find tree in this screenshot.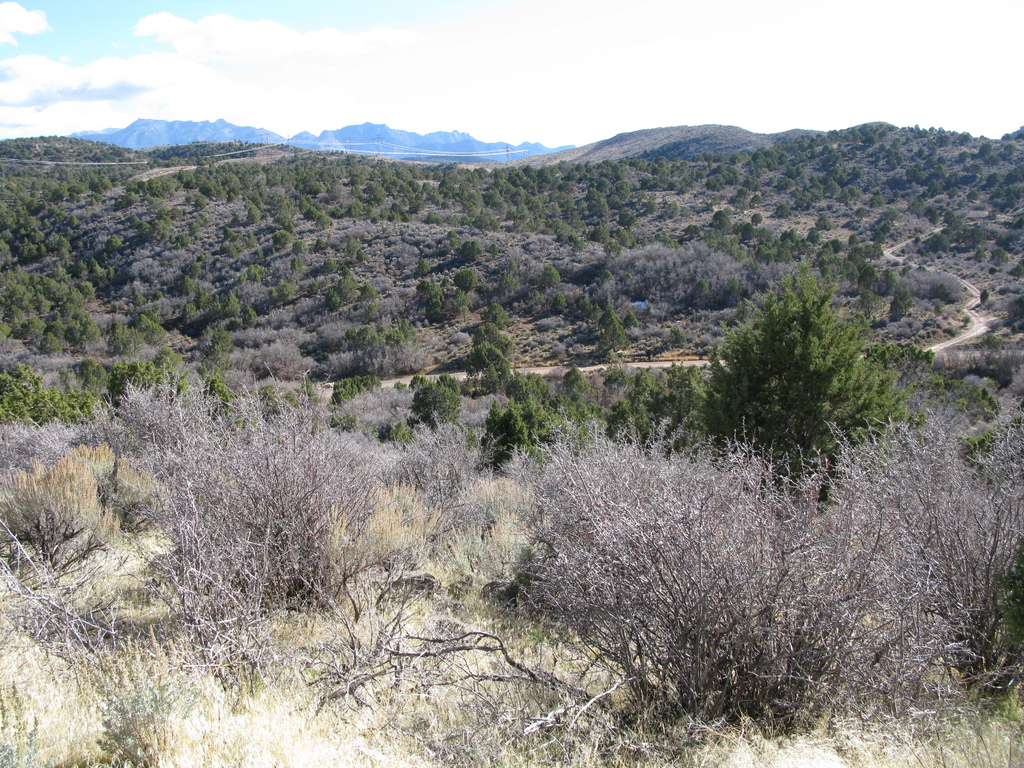
The bounding box for tree is {"left": 599, "top": 304, "right": 627, "bottom": 350}.
